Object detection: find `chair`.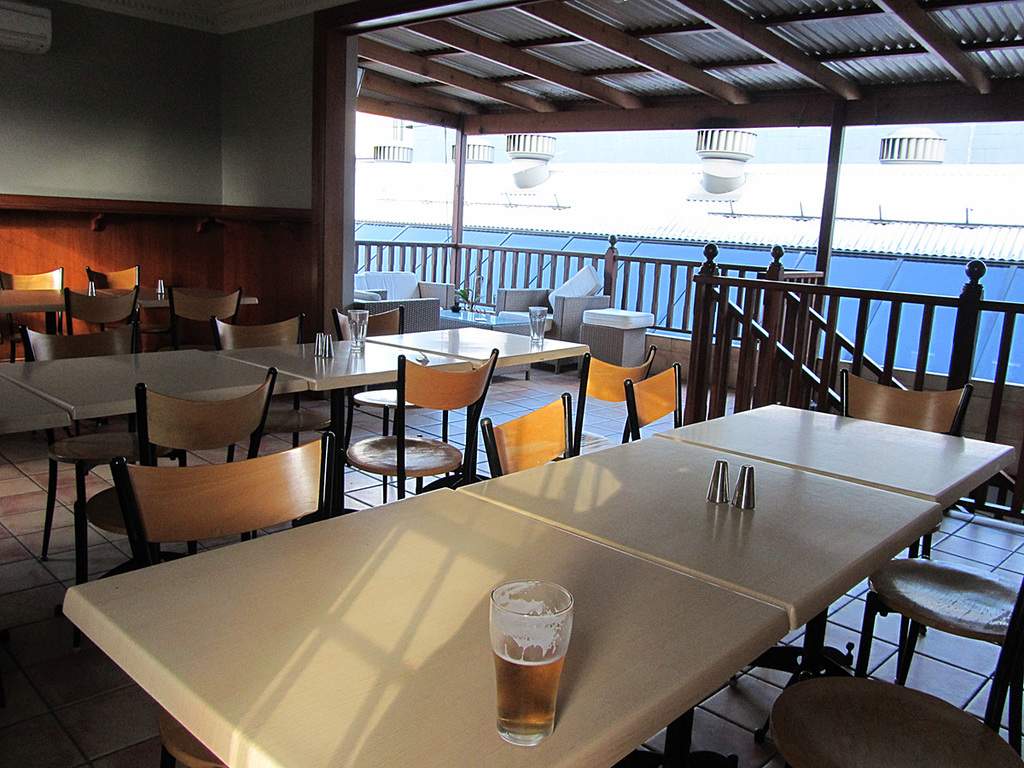
detection(329, 303, 451, 505).
